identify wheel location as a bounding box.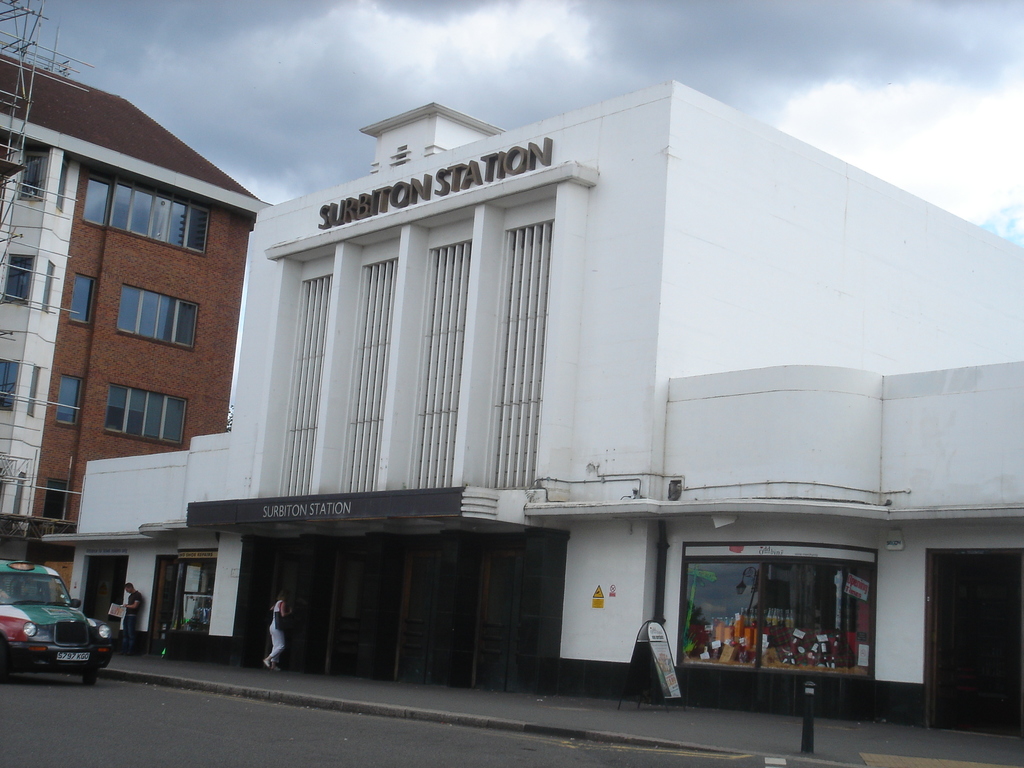
[83, 661, 100, 689].
